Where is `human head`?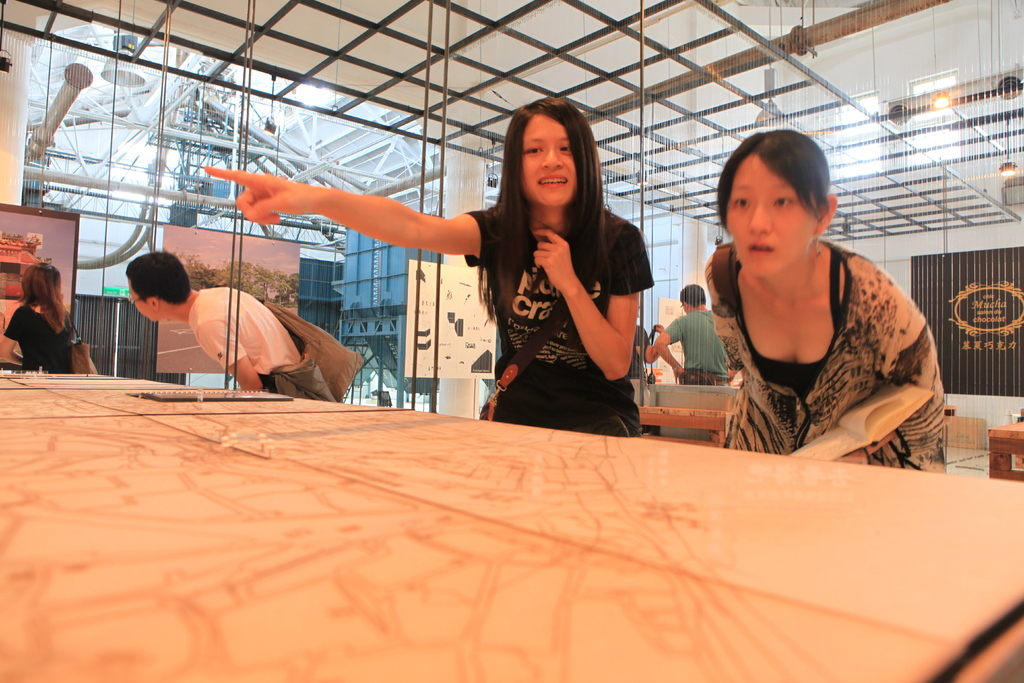
Rect(20, 262, 64, 304).
